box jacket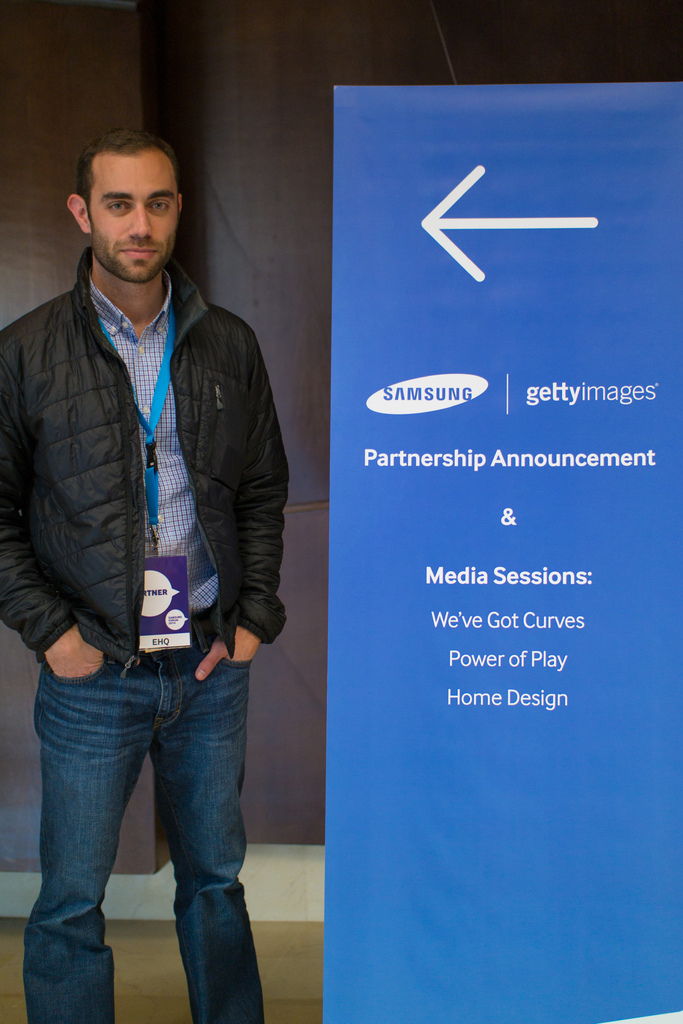
rect(0, 199, 296, 677)
